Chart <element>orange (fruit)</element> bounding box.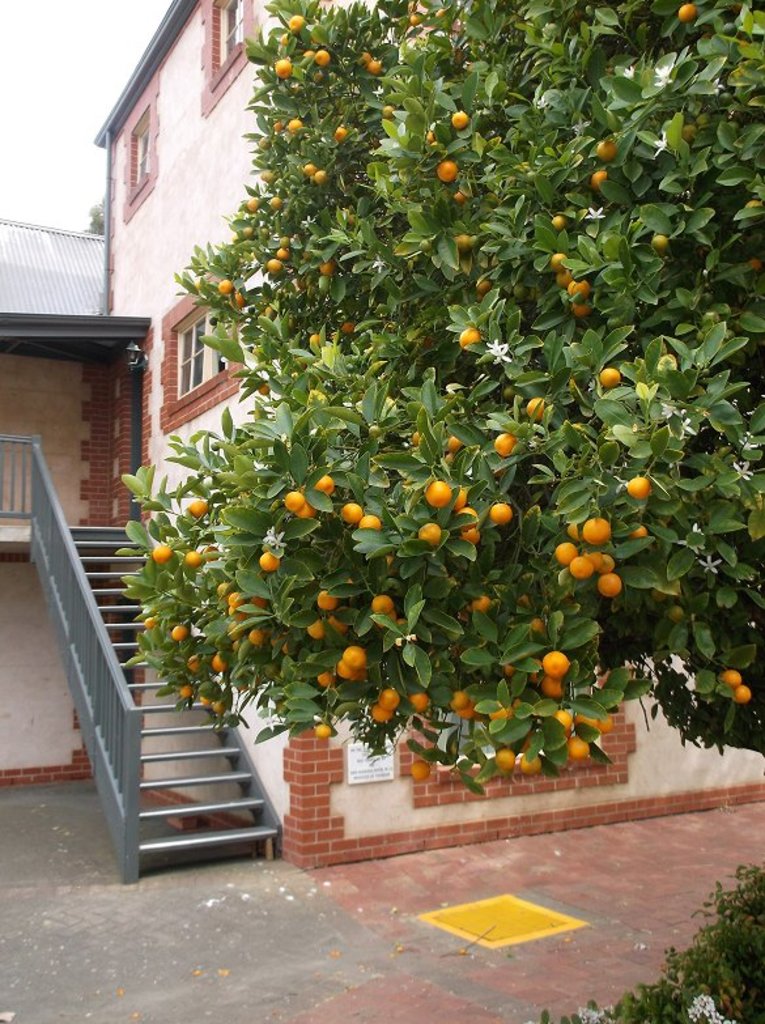
Charted: (x1=551, y1=709, x2=573, y2=721).
